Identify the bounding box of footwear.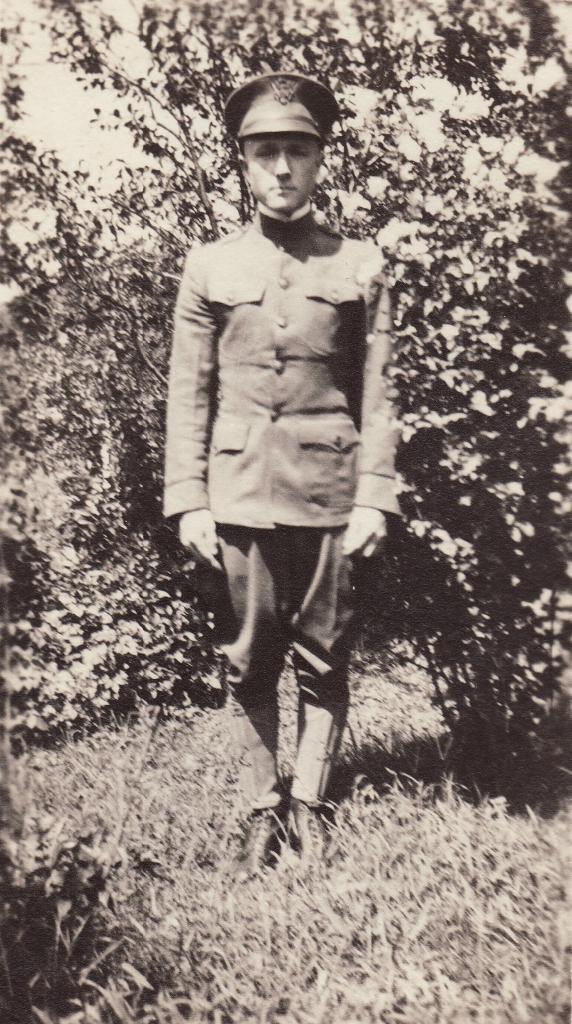
231:802:287:877.
